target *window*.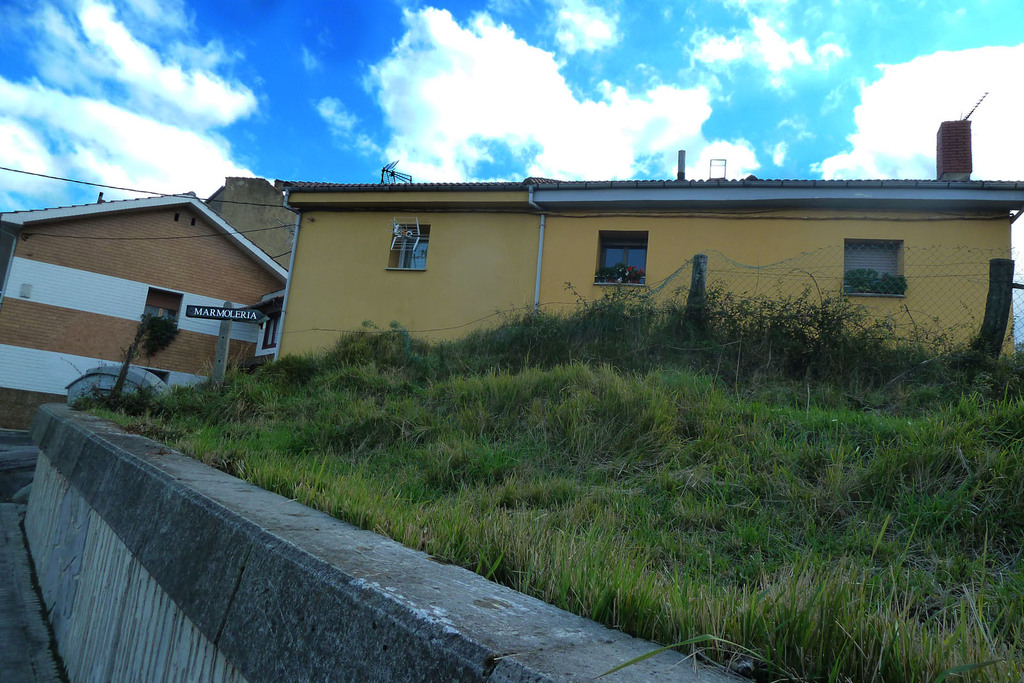
Target region: (152,294,180,330).
